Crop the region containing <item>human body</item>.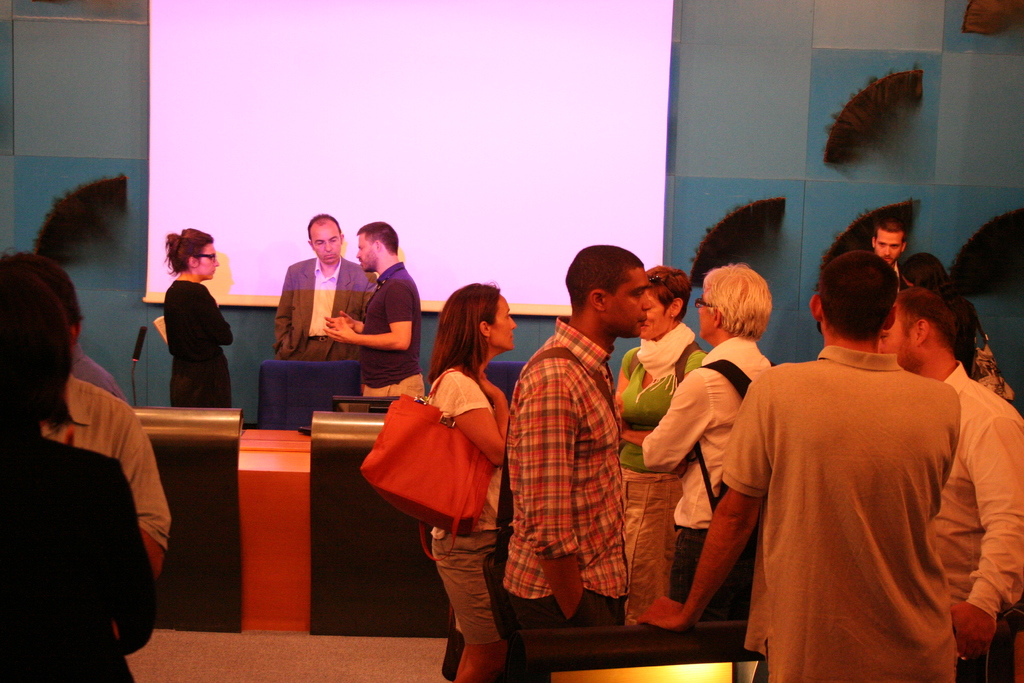
Crop region: detection(271, 211, 375, 360).
